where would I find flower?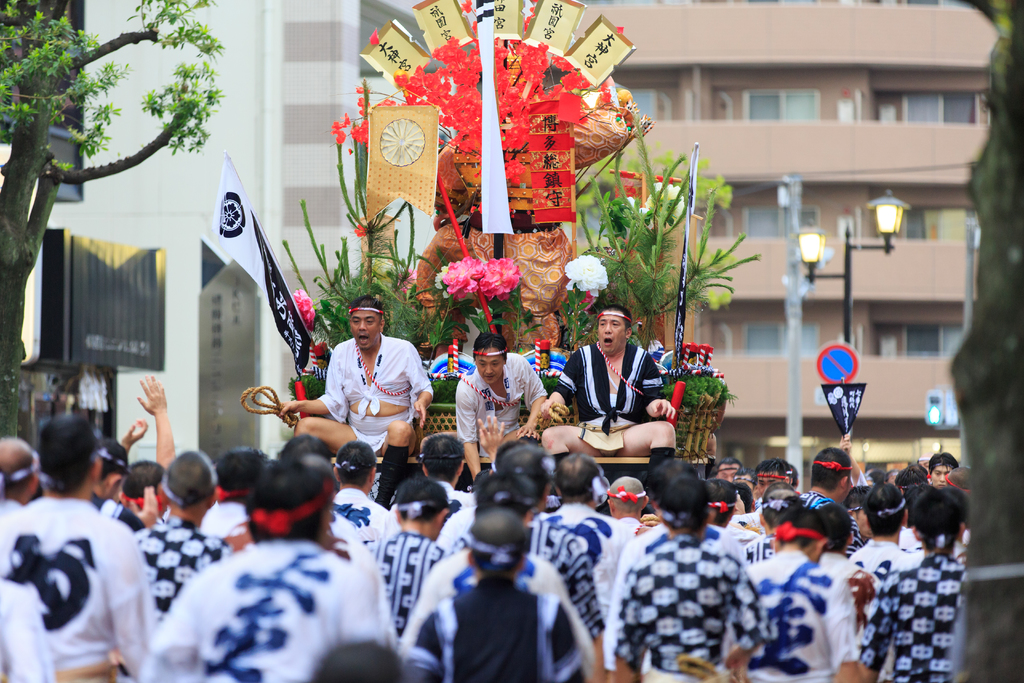
At x1=460 y1=0 x2=476 y2=13.
